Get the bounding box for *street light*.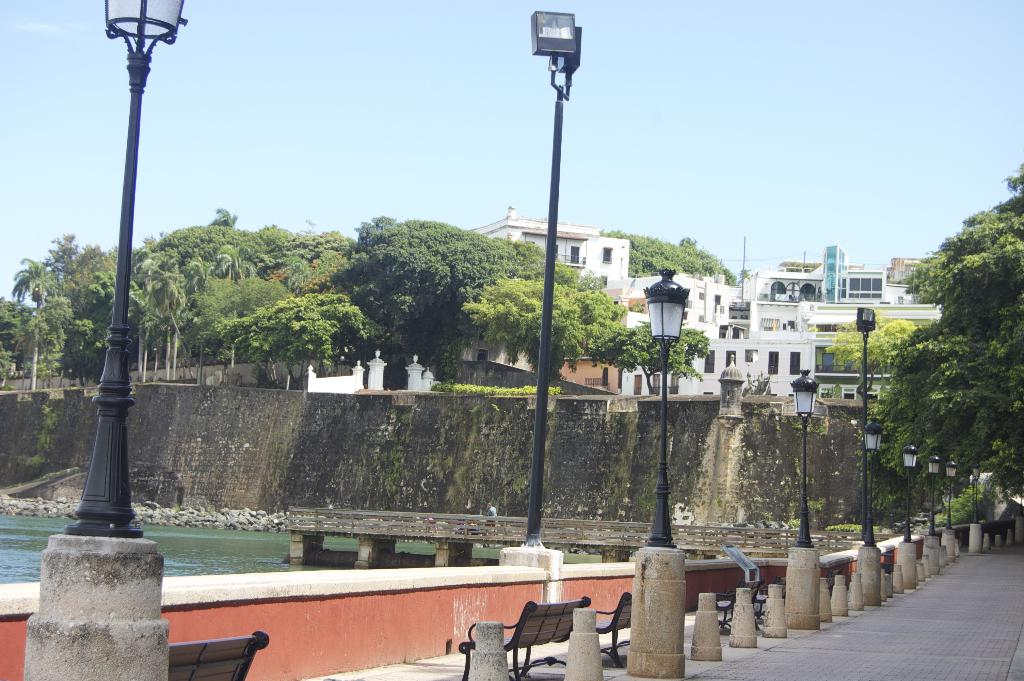
bbox(63, 0, 188, 536).
